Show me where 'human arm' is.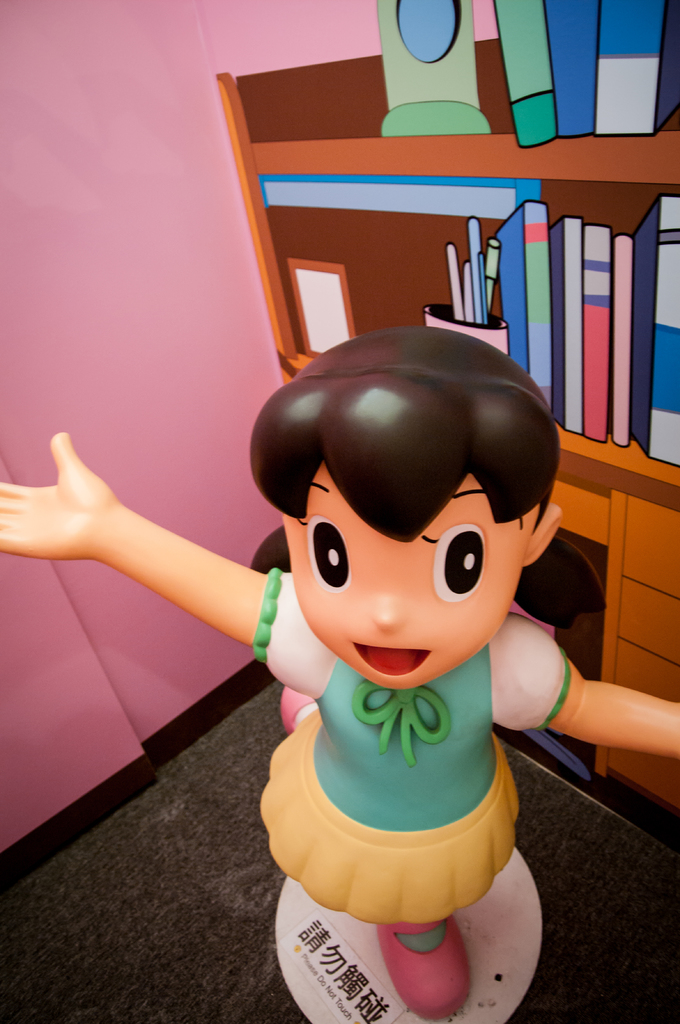
'human arm' is at [493, 609, 679, 758].
